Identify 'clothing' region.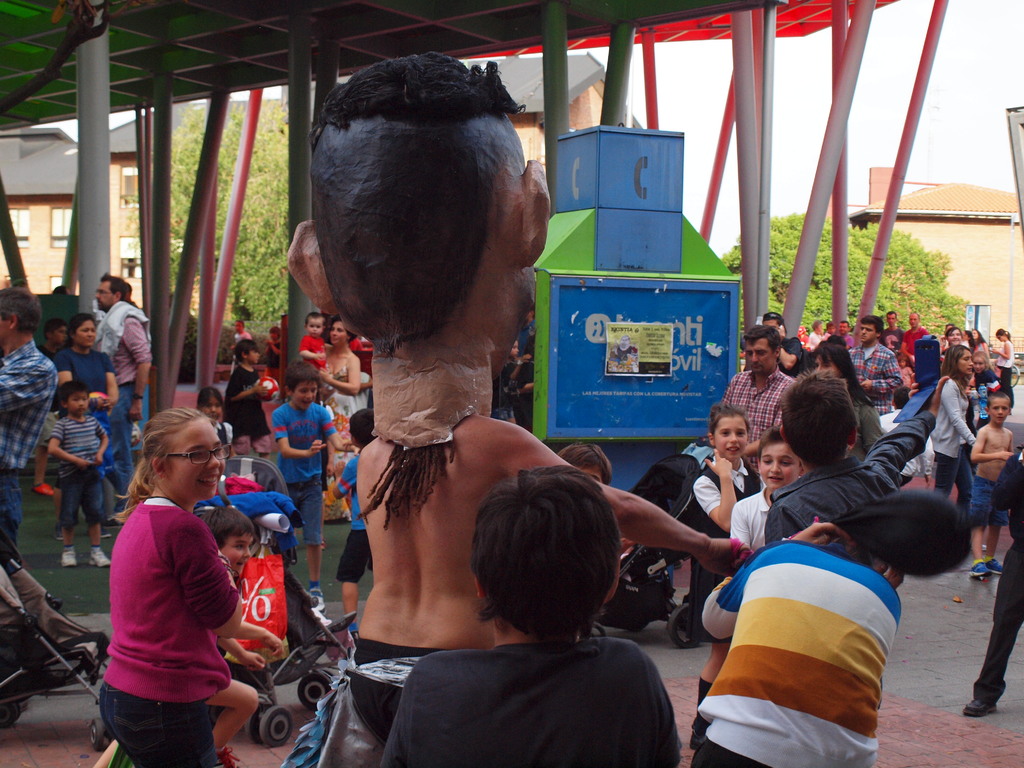
Region: 966,367,1003,435.
